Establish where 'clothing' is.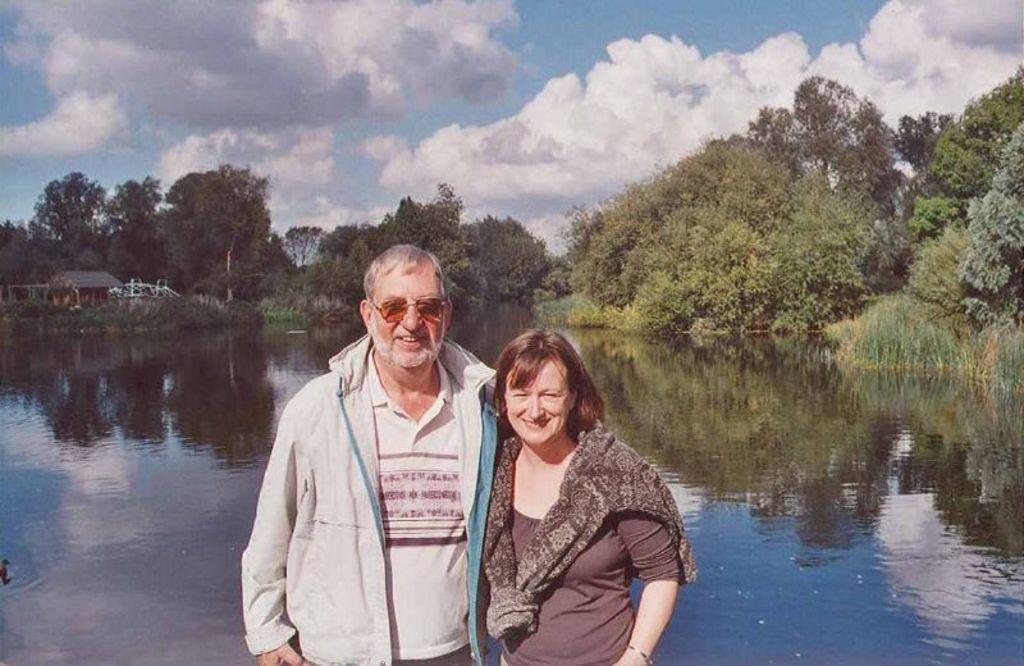
Established at [259,314,490,651].
